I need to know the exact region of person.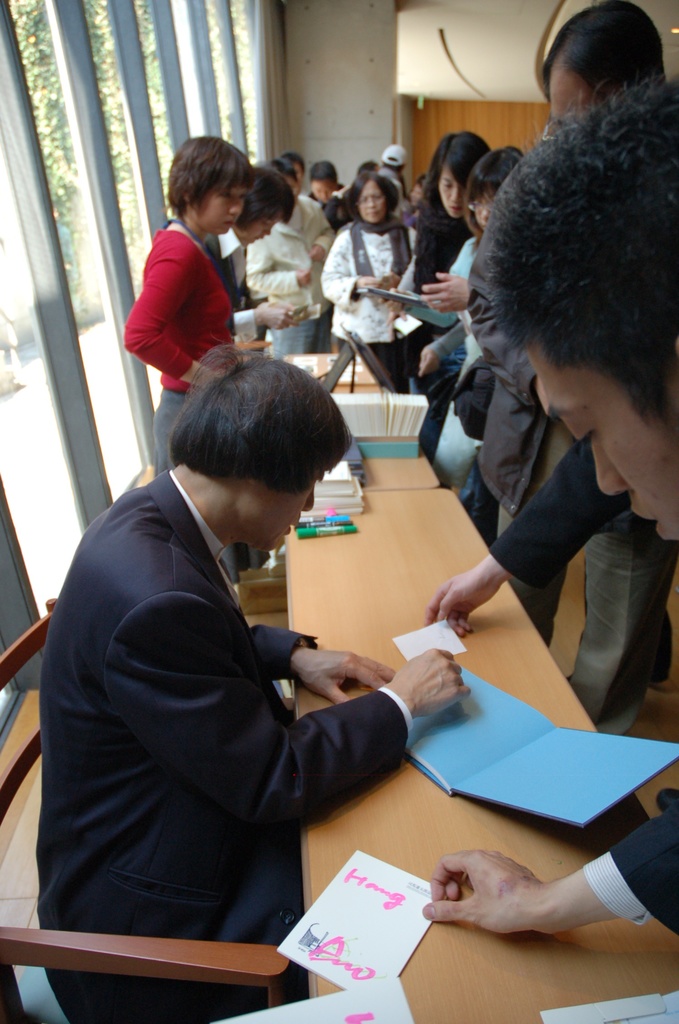
Region: left=377, top=138, right=408, bottom=176.
